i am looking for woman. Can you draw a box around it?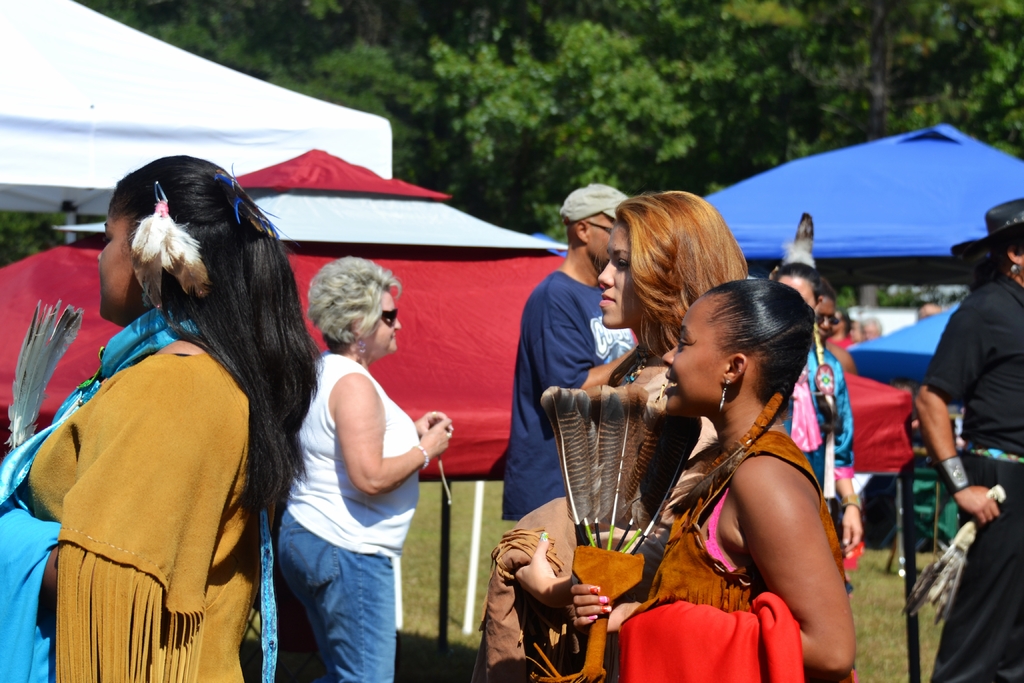
Sure, the bounding box is bbox=[769, 253, 864, 557].
